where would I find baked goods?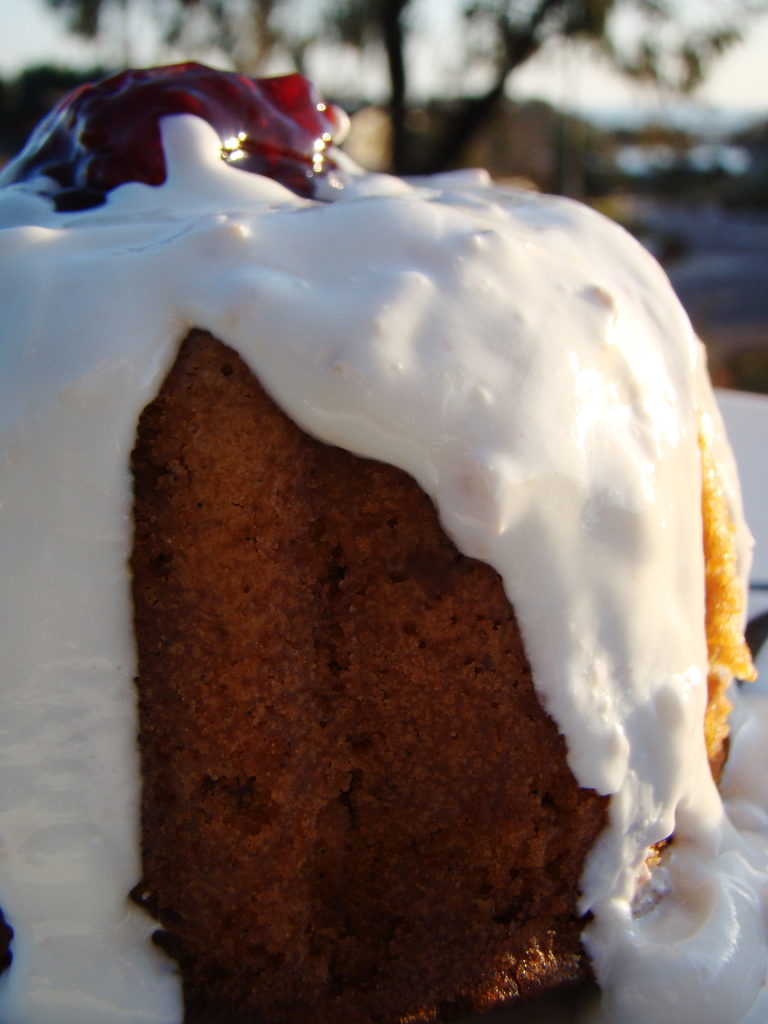
At BBox(31, 157, 767, 1023).
